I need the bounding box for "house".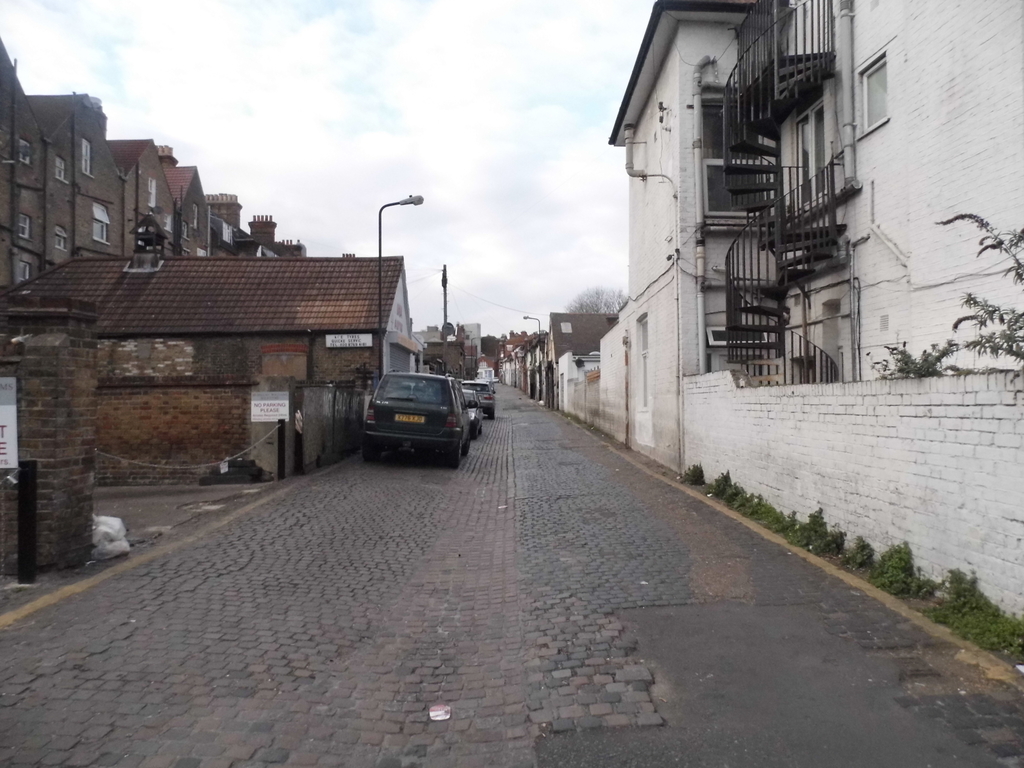
Here it is: 248,212,278,249.
